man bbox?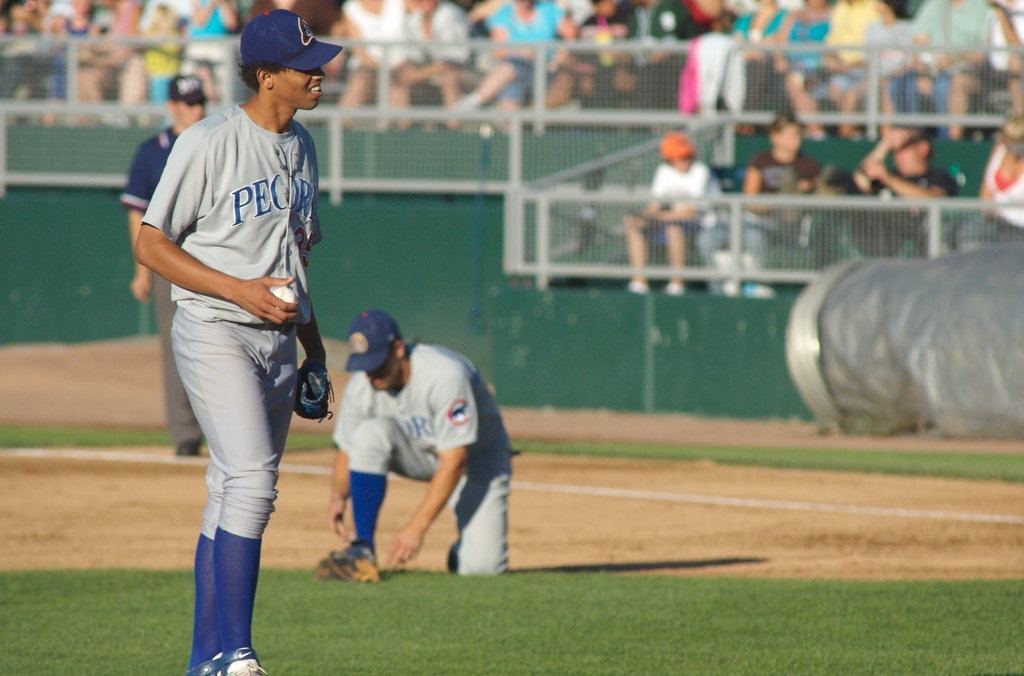
BBox(133, 8, 348, 675)
